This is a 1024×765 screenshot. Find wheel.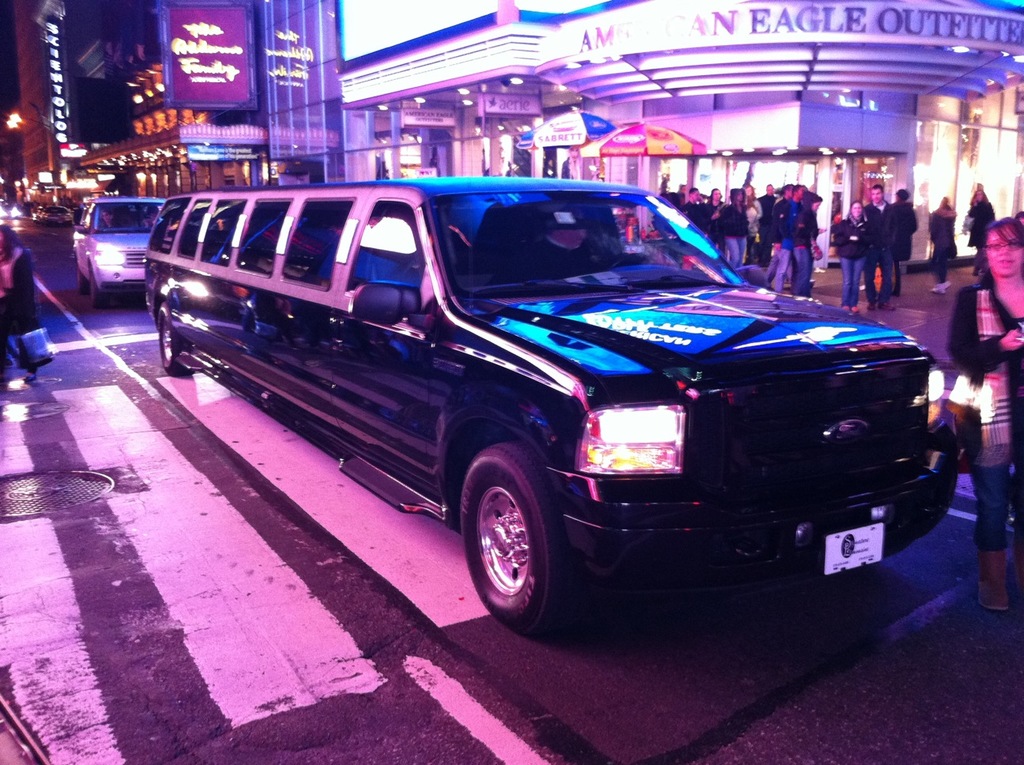
Bounding box: detection(73, 266, 85, 295).
